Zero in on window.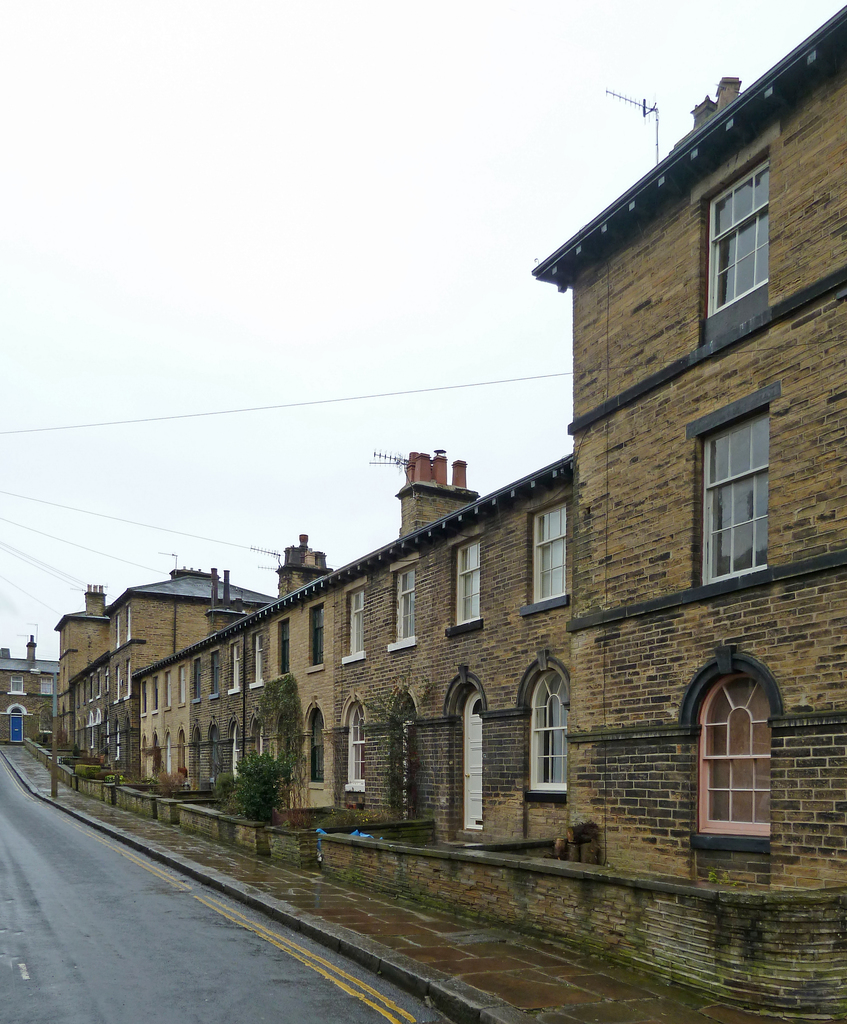
Zeroed in: (0, 665, 31, 697).
